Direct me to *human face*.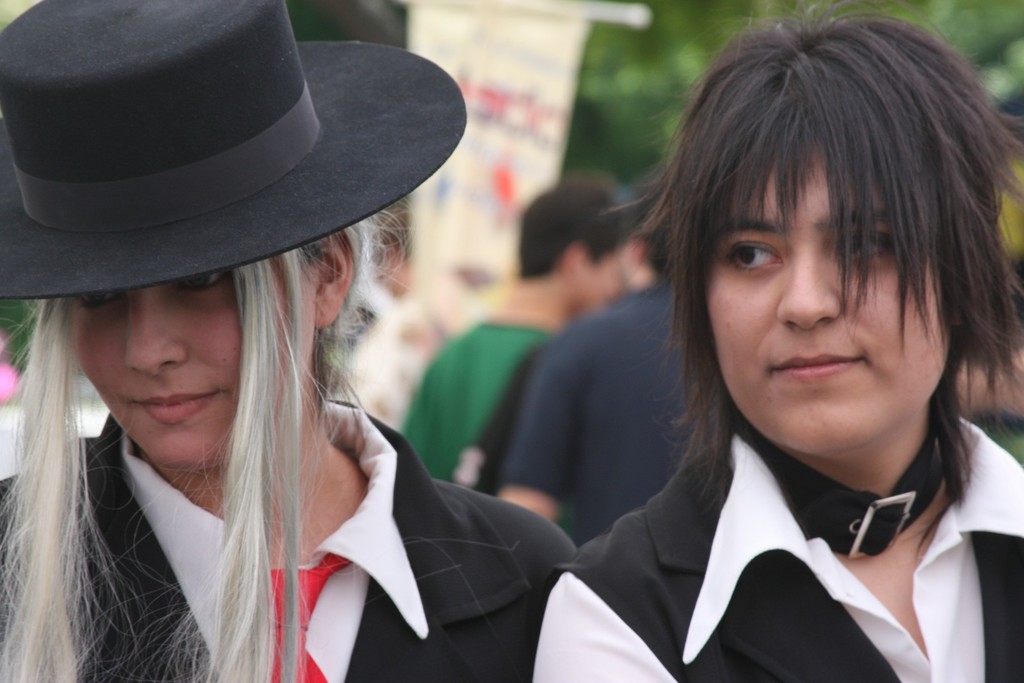
Direction: detection(586, 250, 627, 311).
